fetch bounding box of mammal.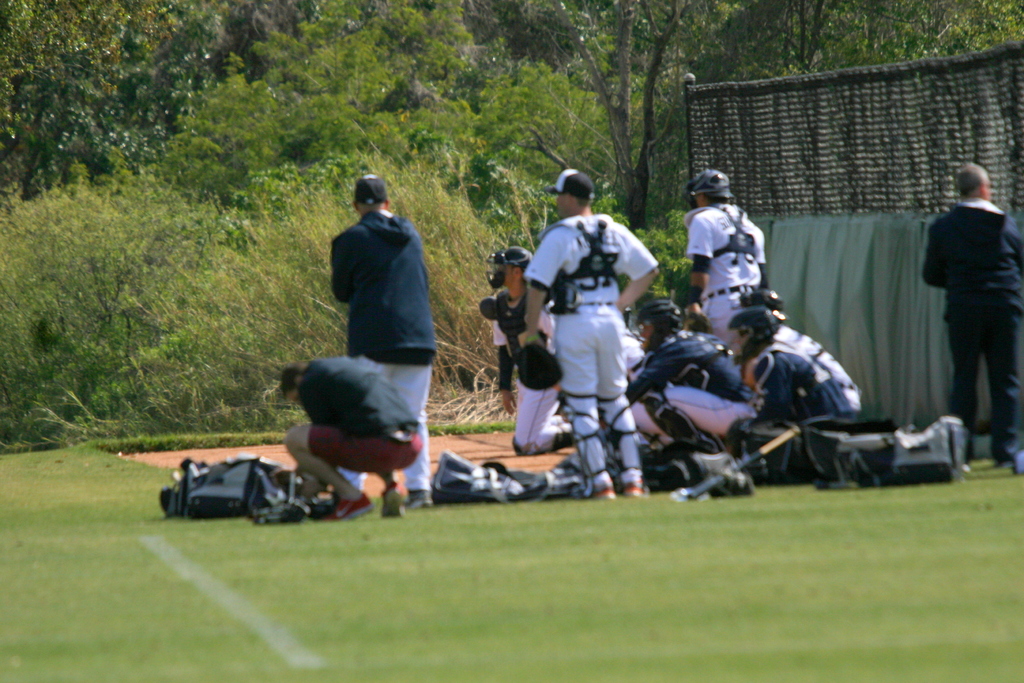
Bbox: 534 217 650 465.
